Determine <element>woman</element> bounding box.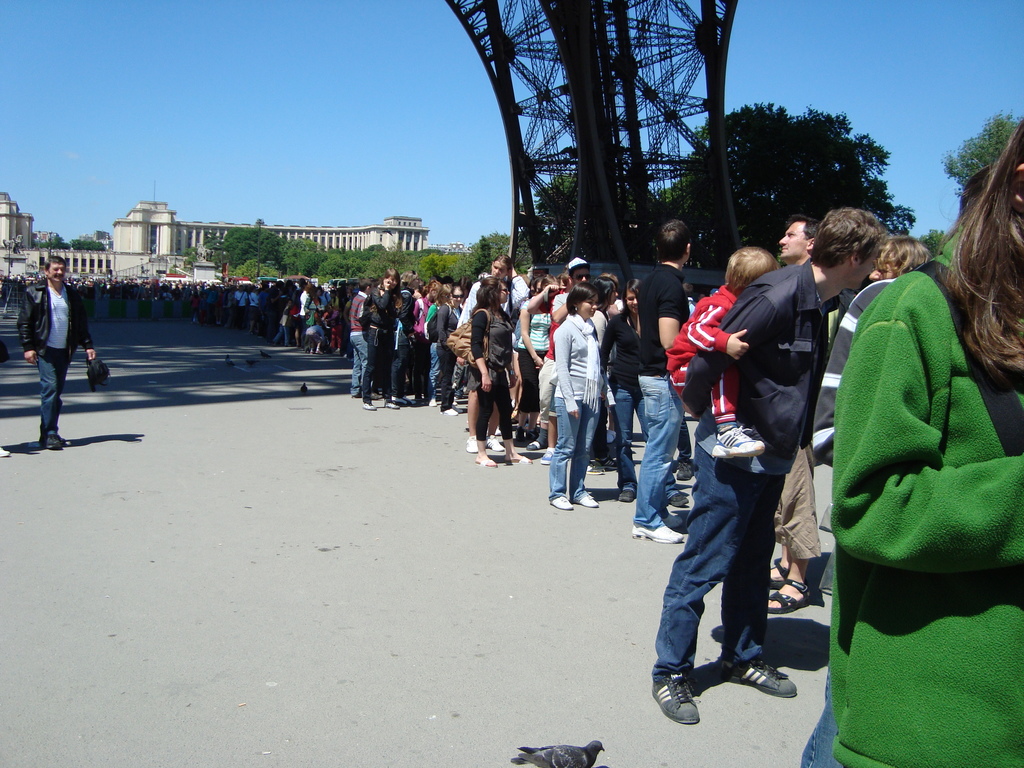
Determined: detection(356, 267, 403, 410).
